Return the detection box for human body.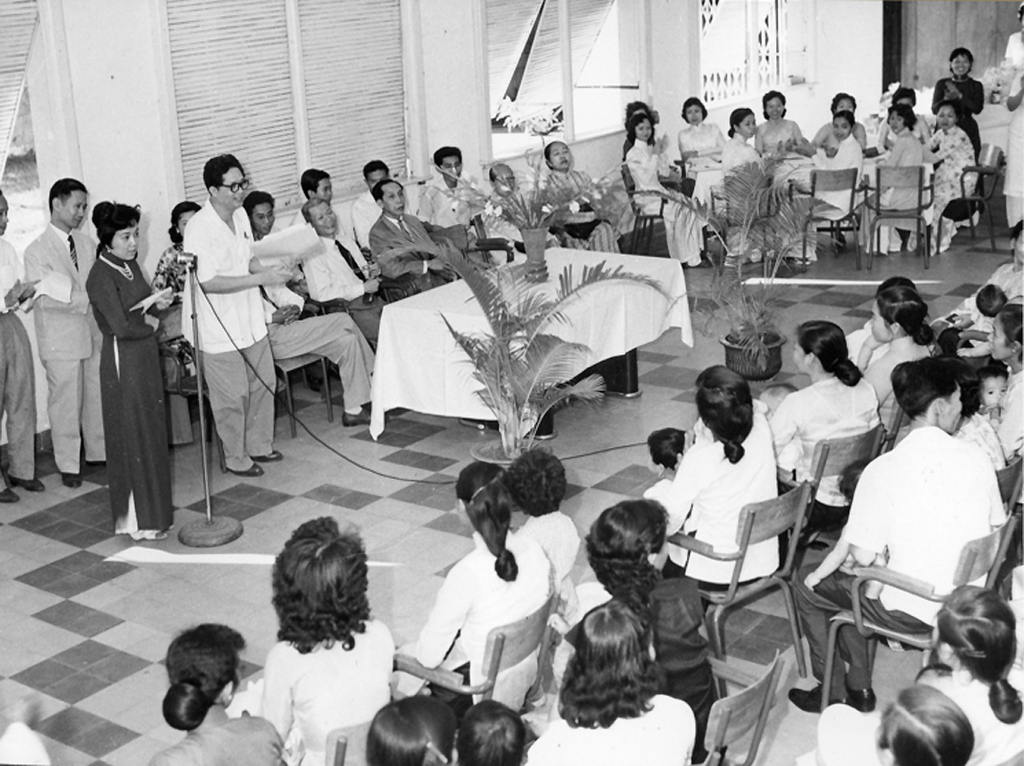
Rect(989, 306, 1023, 457).
